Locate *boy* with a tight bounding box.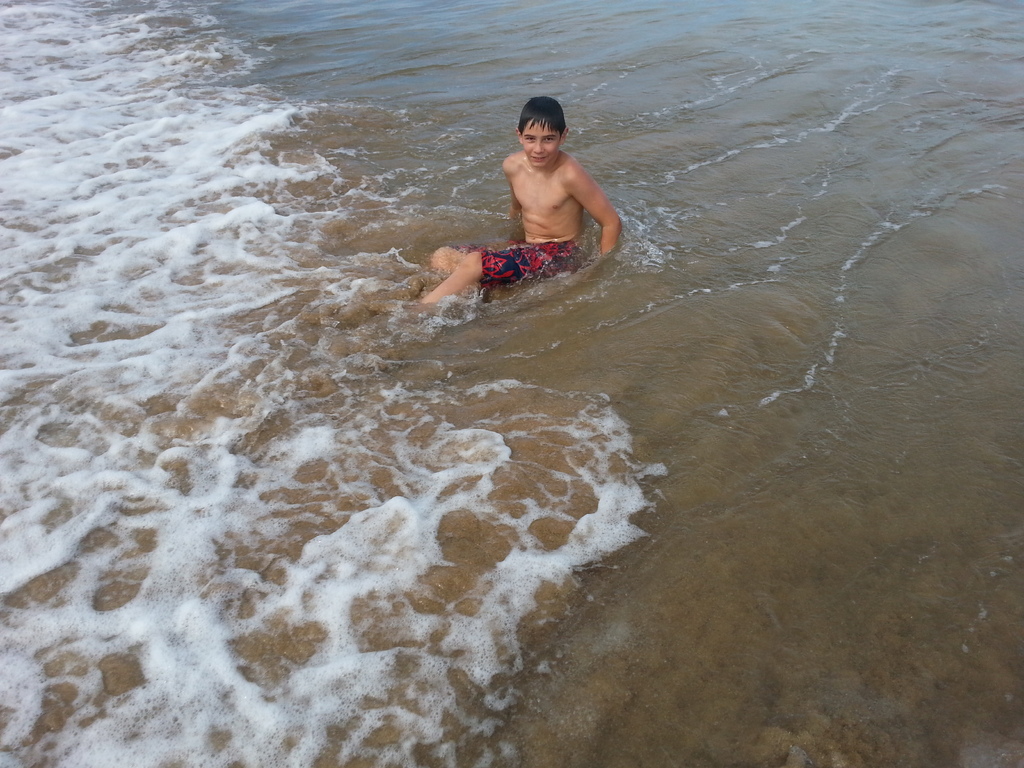
locate(396, 97, 621, 315).
